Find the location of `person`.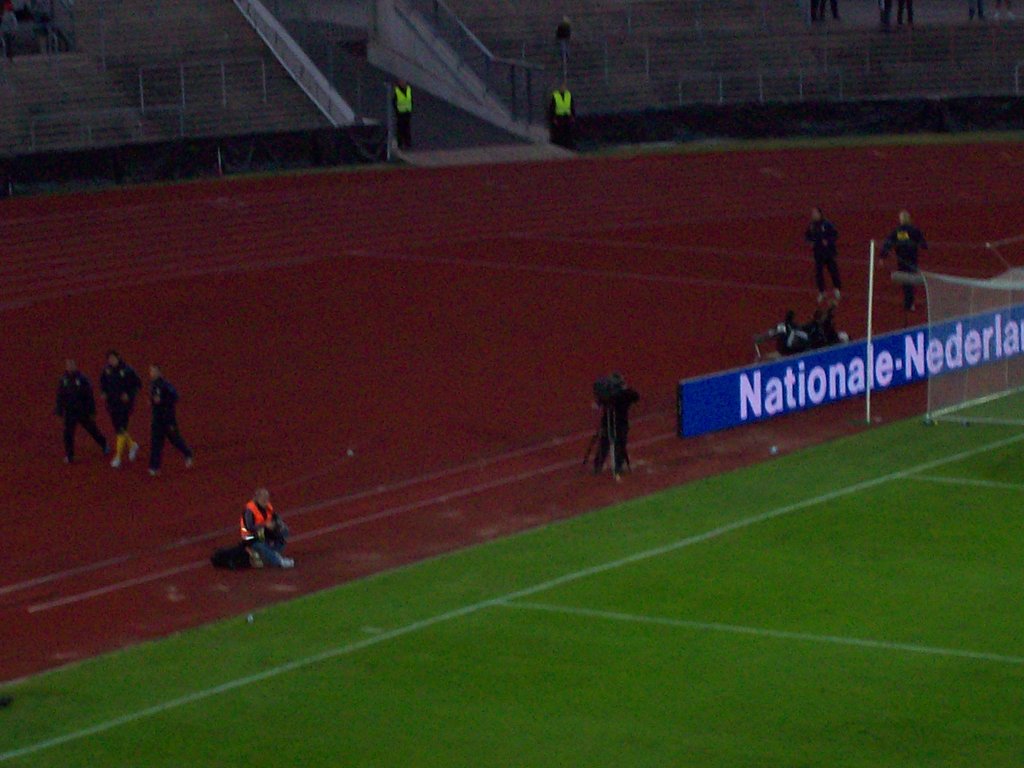
Location: BBox(548, 81, 575, 138).
